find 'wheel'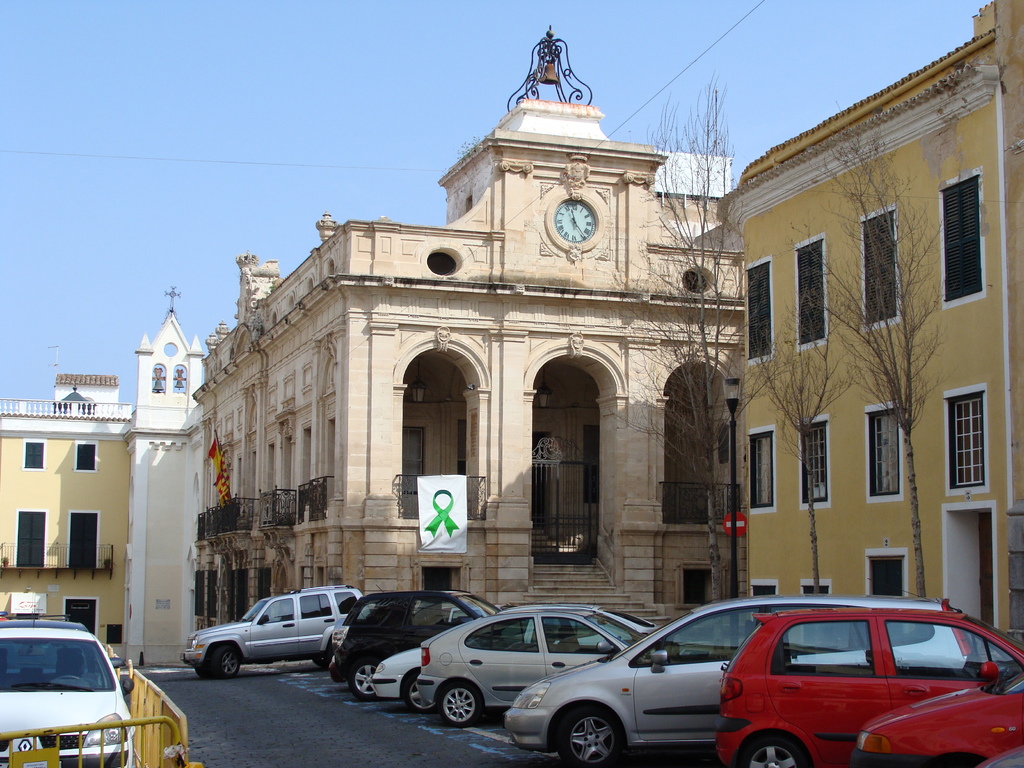
(344, 659, 374, 698)
